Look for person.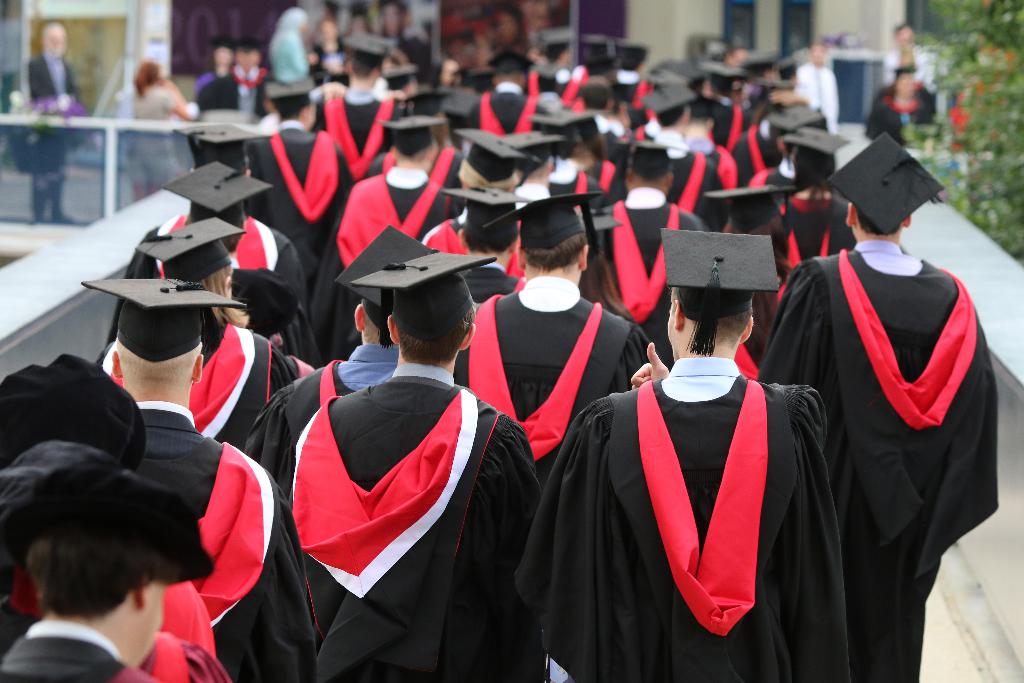
Found: locate(870, 64, 939, 152).
